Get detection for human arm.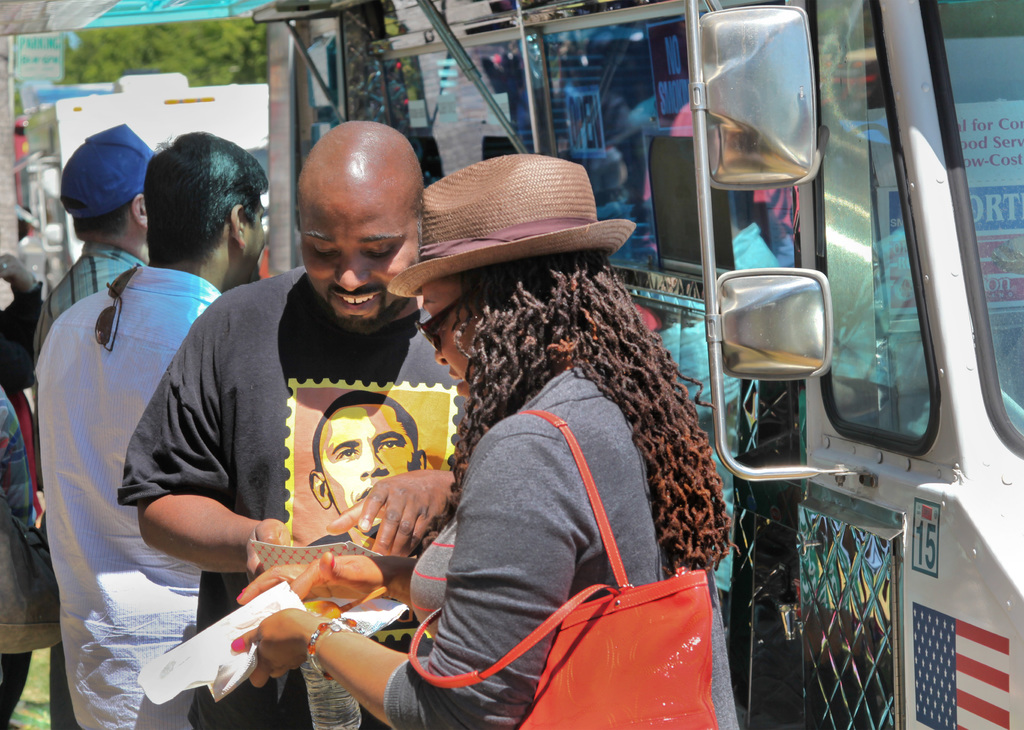
Detection: Rect(319, 464, 450, 560).
